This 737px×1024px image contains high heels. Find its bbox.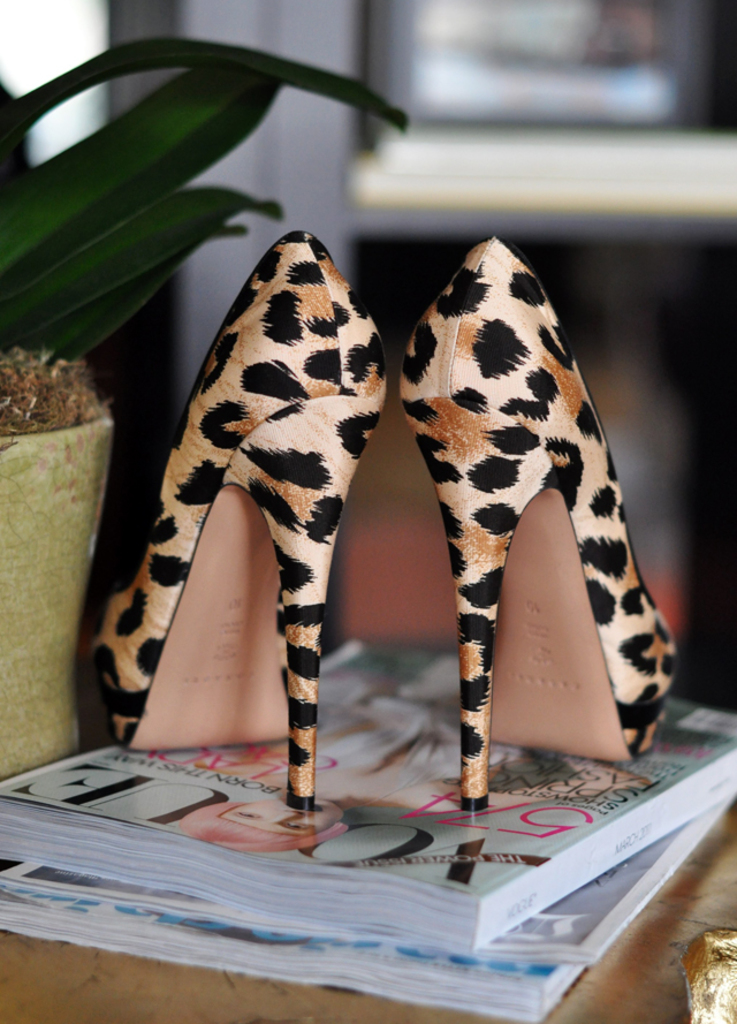
bbox=[93, 233, 387, 811].
